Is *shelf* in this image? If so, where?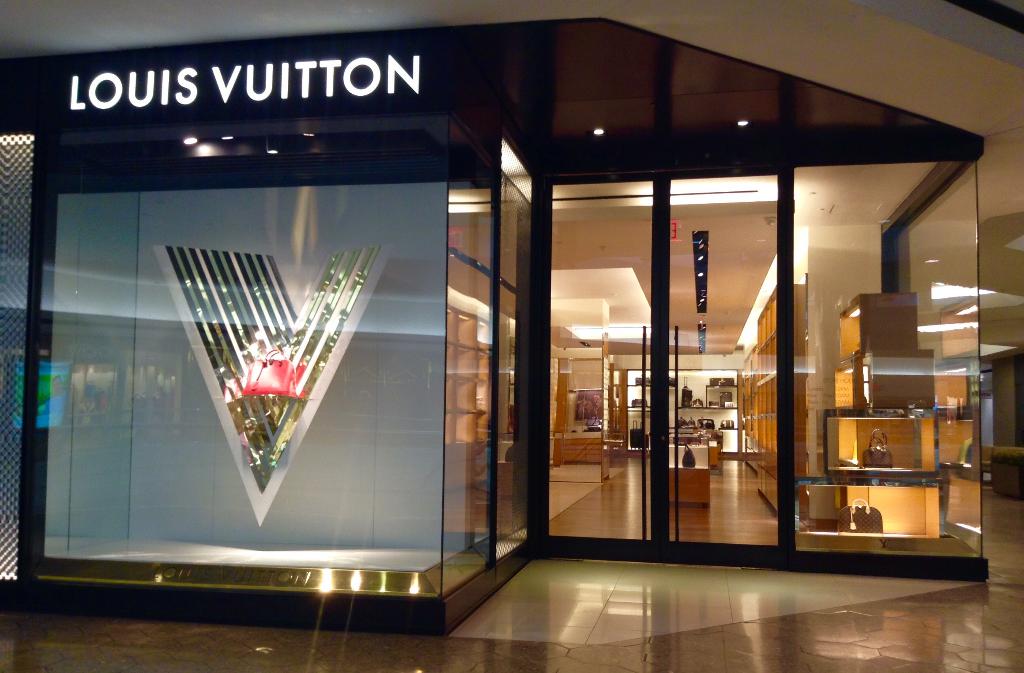
Yes, at 622 367 740 486.
